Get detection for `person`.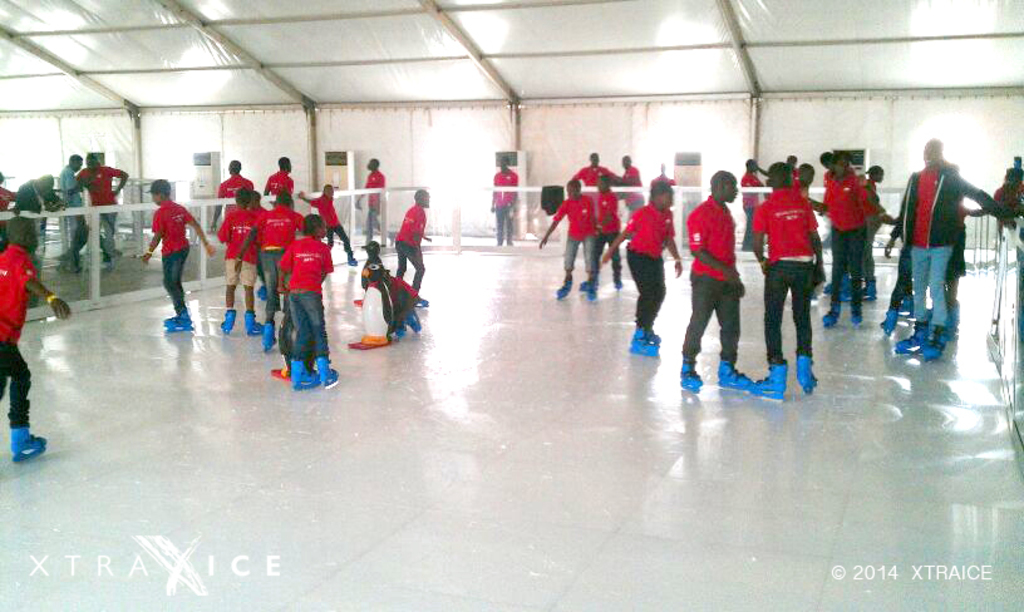
Detection: x1=75, y1=150, x2=128, y2=266.
